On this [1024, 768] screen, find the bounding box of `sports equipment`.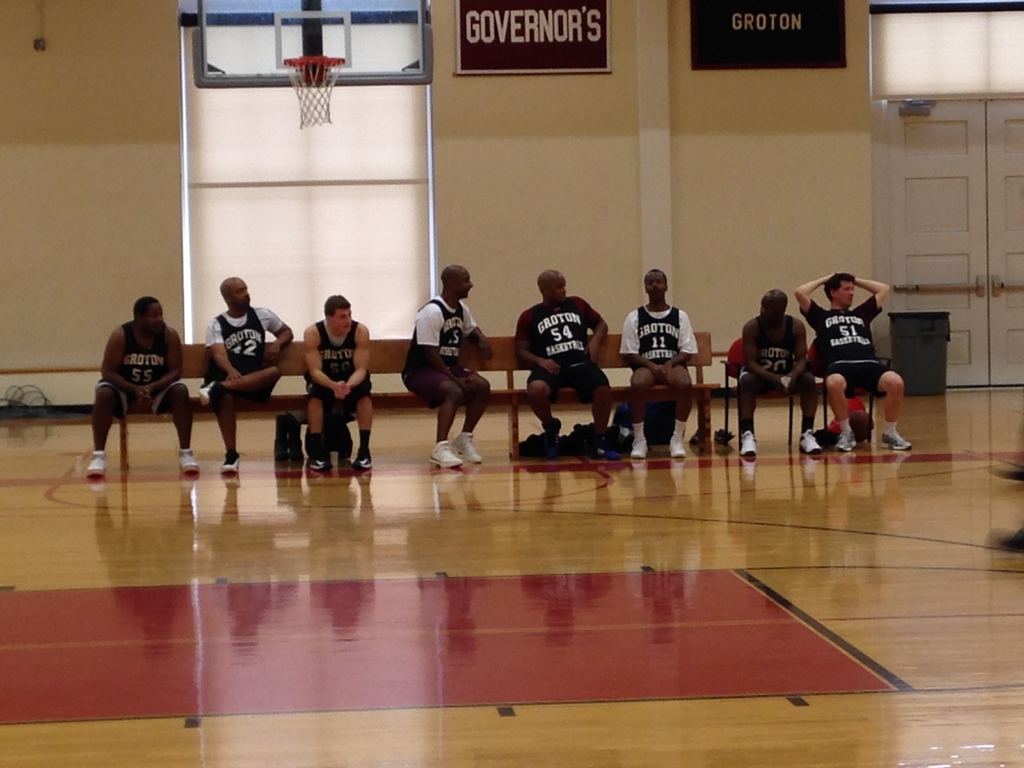
Bounding box: <region>447, 434, 481, 468</region>.
